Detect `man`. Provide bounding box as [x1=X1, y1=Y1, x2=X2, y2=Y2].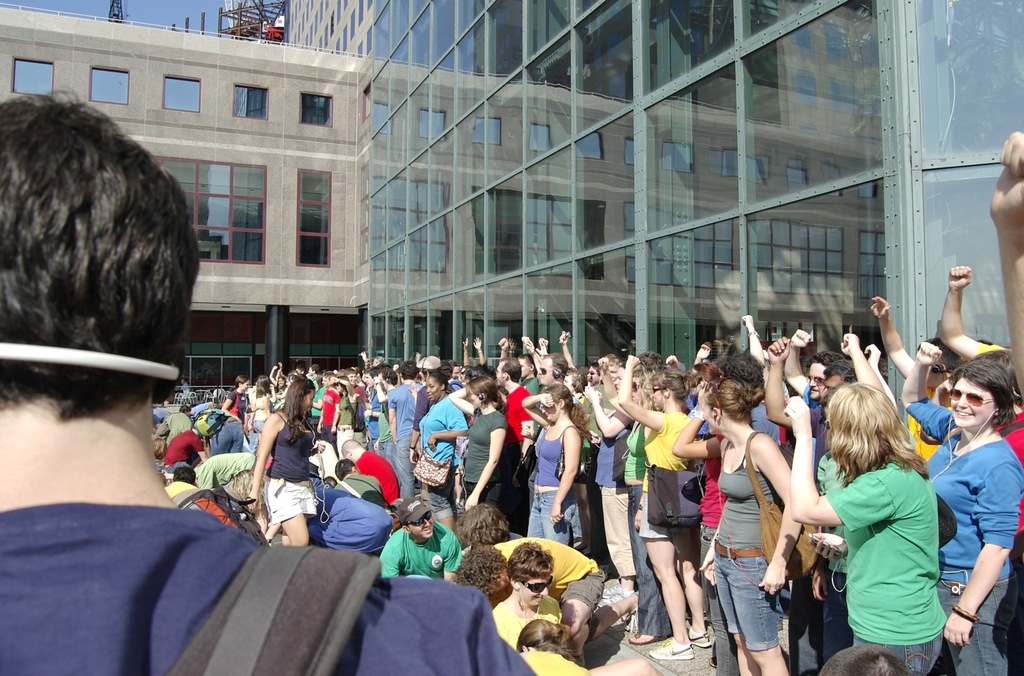
[x1=334, y1=458, x2=383, y2=499].
